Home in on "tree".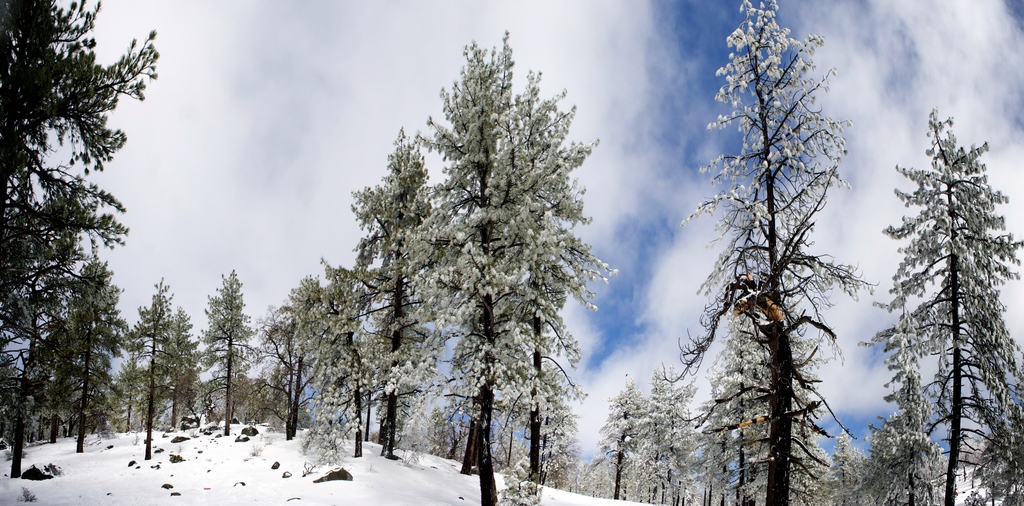
Homed in at region(514, 385, 582, 496).
